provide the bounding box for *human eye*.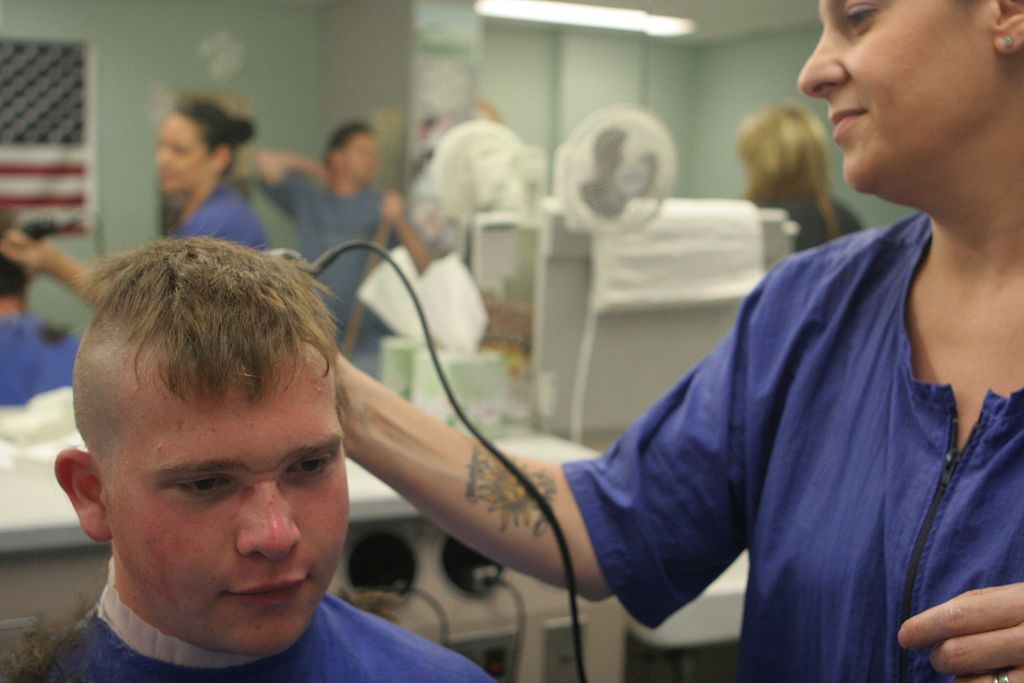
[291,456,333,479].
